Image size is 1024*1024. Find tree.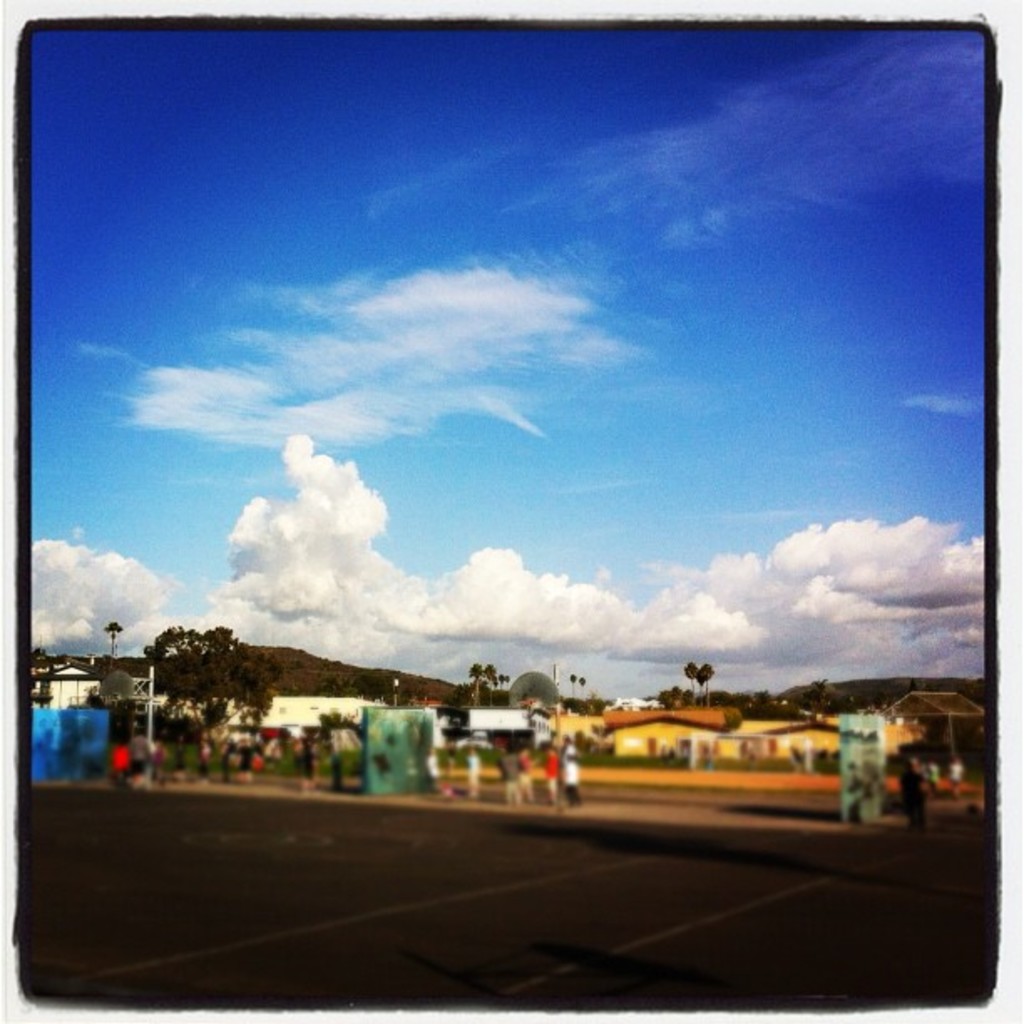
region(144, 624, 254, 709).
